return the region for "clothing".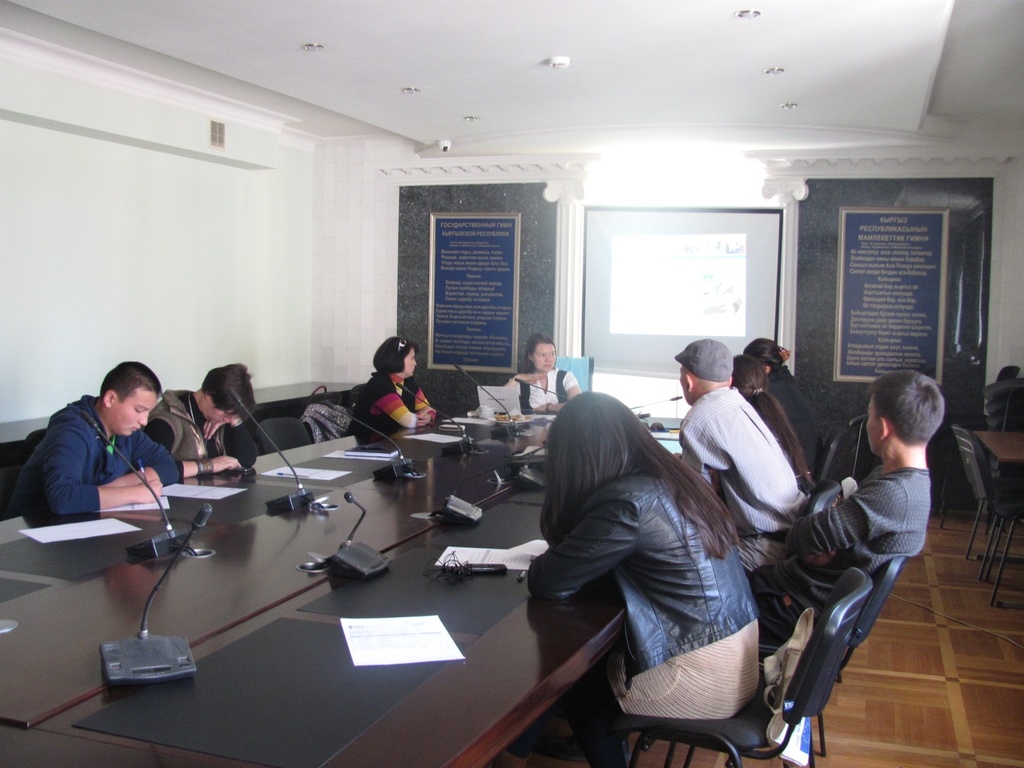
<region>344, 371, 442, 442</region>.
